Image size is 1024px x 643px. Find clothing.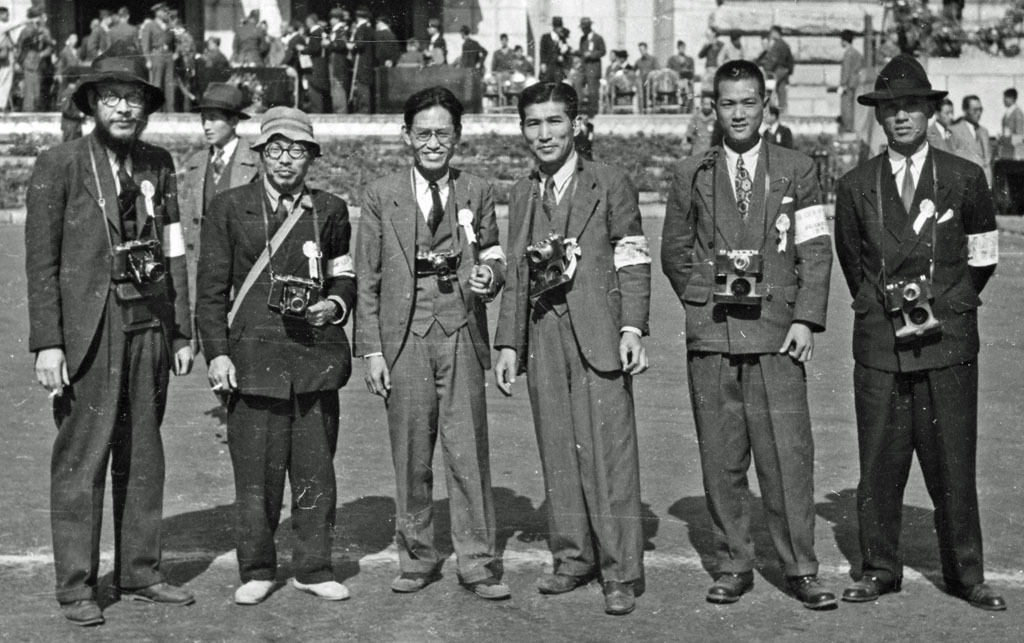
x1=91, y1=22, x2=116, y2=53.
